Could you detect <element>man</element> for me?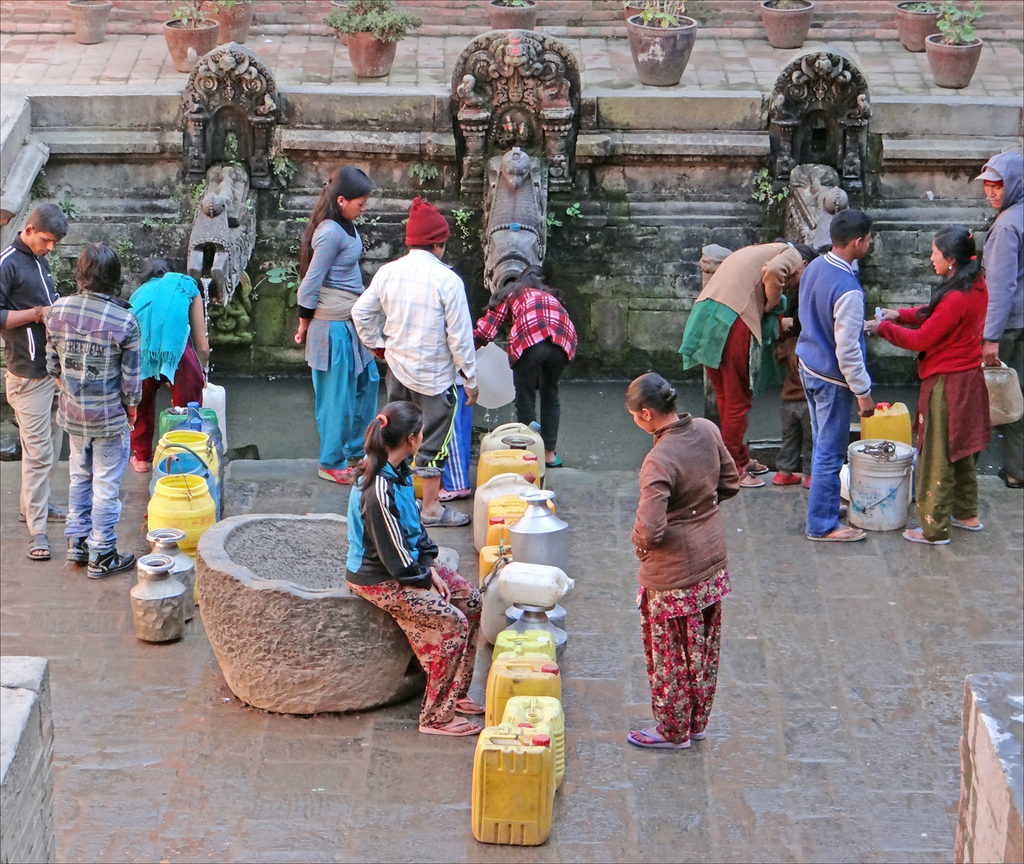
Detection result: {"left": 56, "top": 245, "right": 148, "bottom": 570}.
